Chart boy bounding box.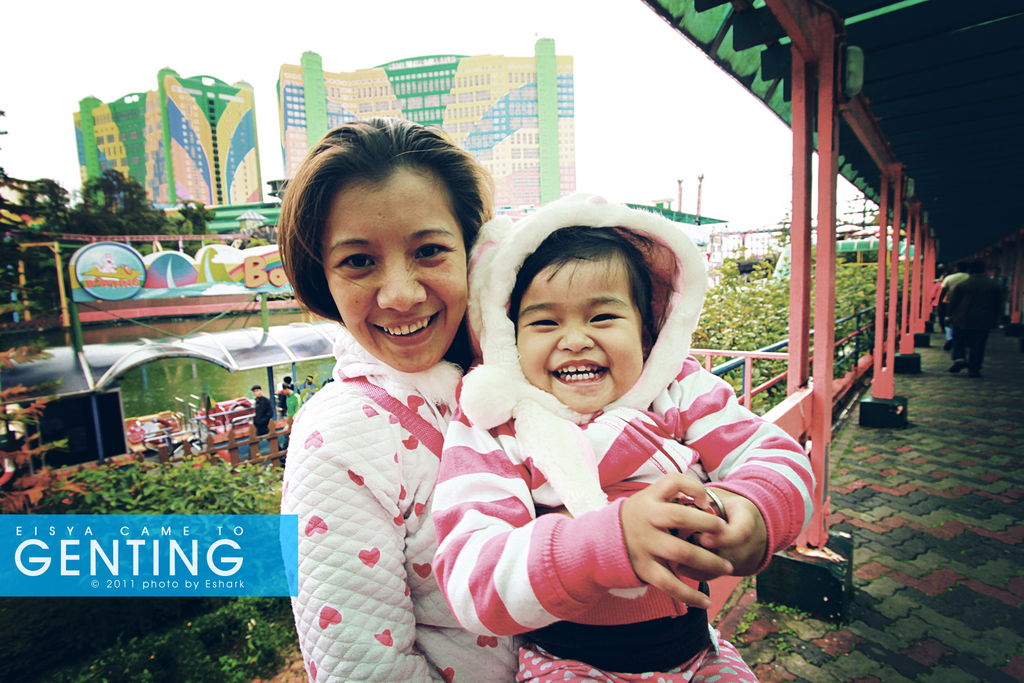
Charted: <box>426,225,765,669</box>.
